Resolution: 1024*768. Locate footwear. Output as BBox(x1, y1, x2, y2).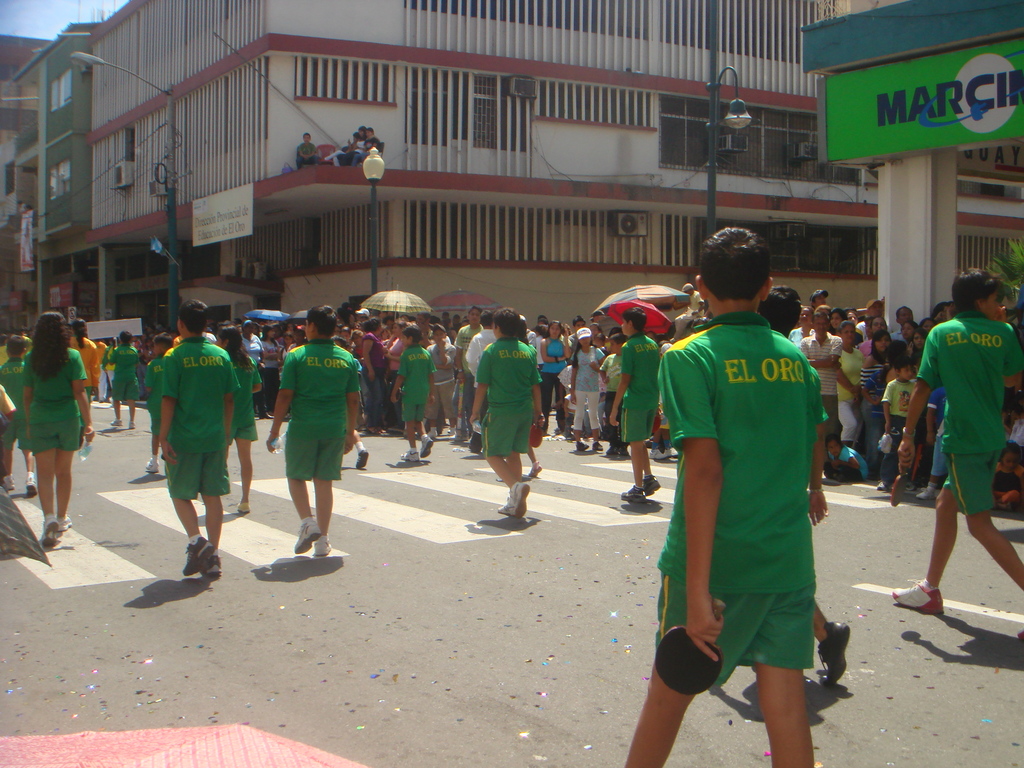
BBox(182, 540, 216, 577).
